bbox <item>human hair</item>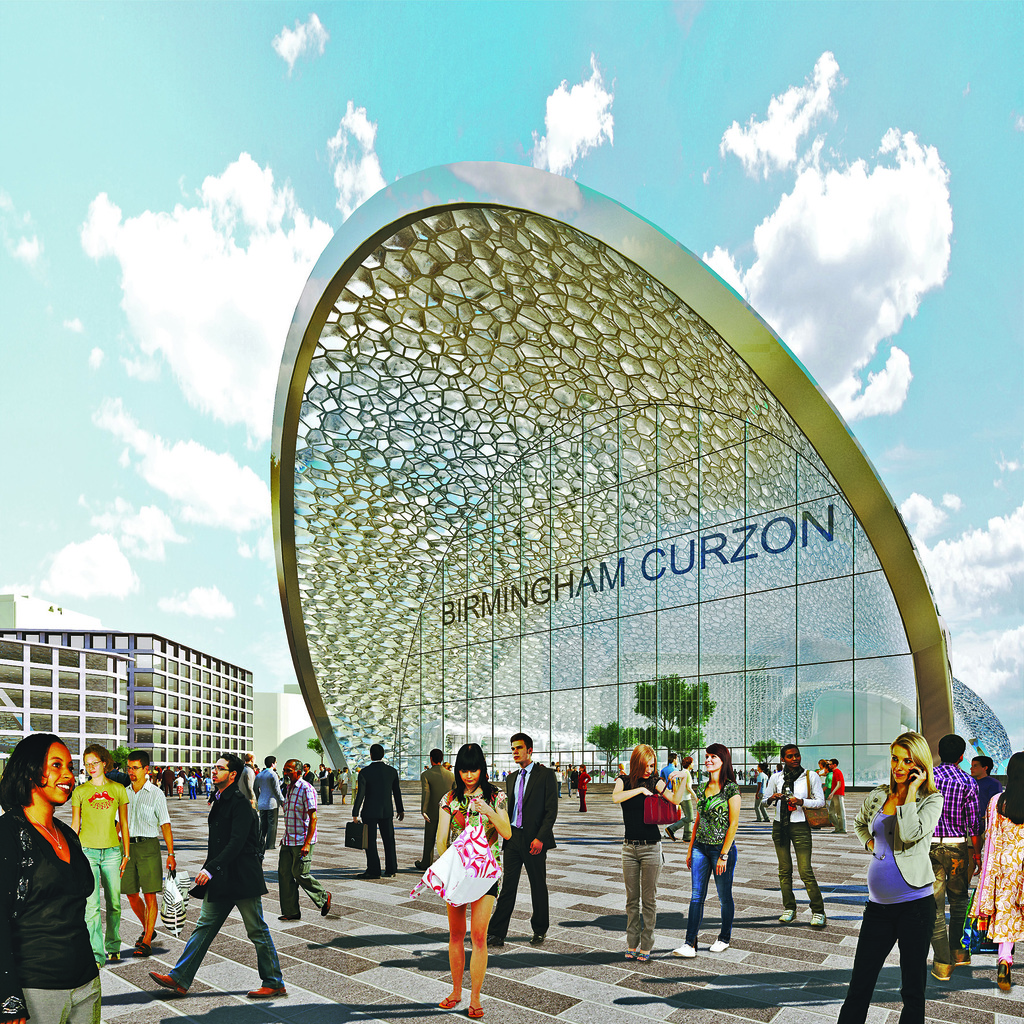
705:742:739:791
